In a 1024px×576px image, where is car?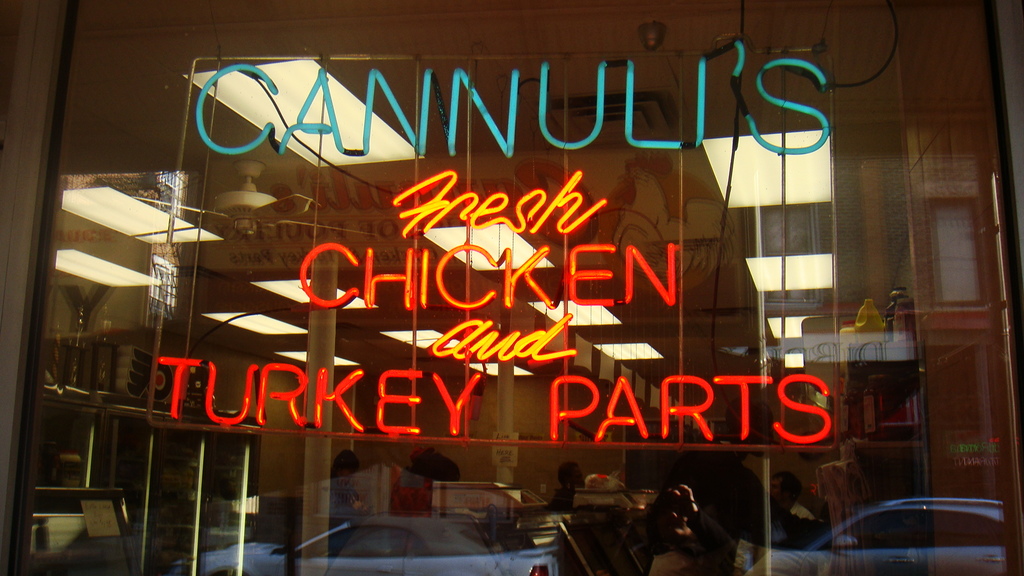
rect(189, 518, 559, 575).
